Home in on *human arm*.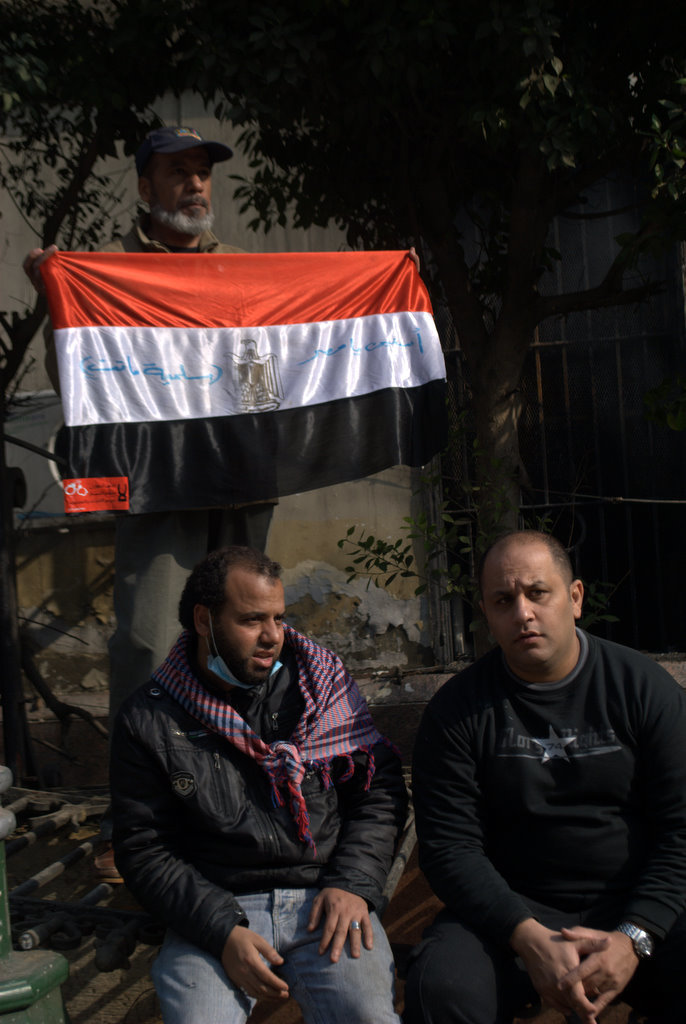
Homed in at left=21, top=235, right=69, bottom=394.
